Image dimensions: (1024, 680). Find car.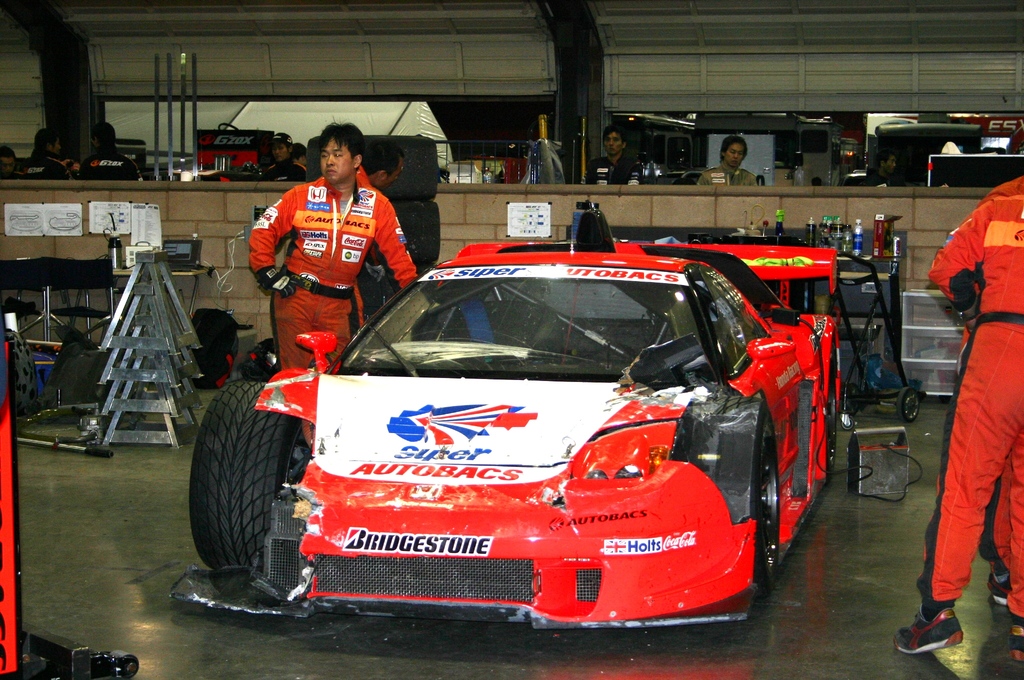
158, 210, 869, 646.
